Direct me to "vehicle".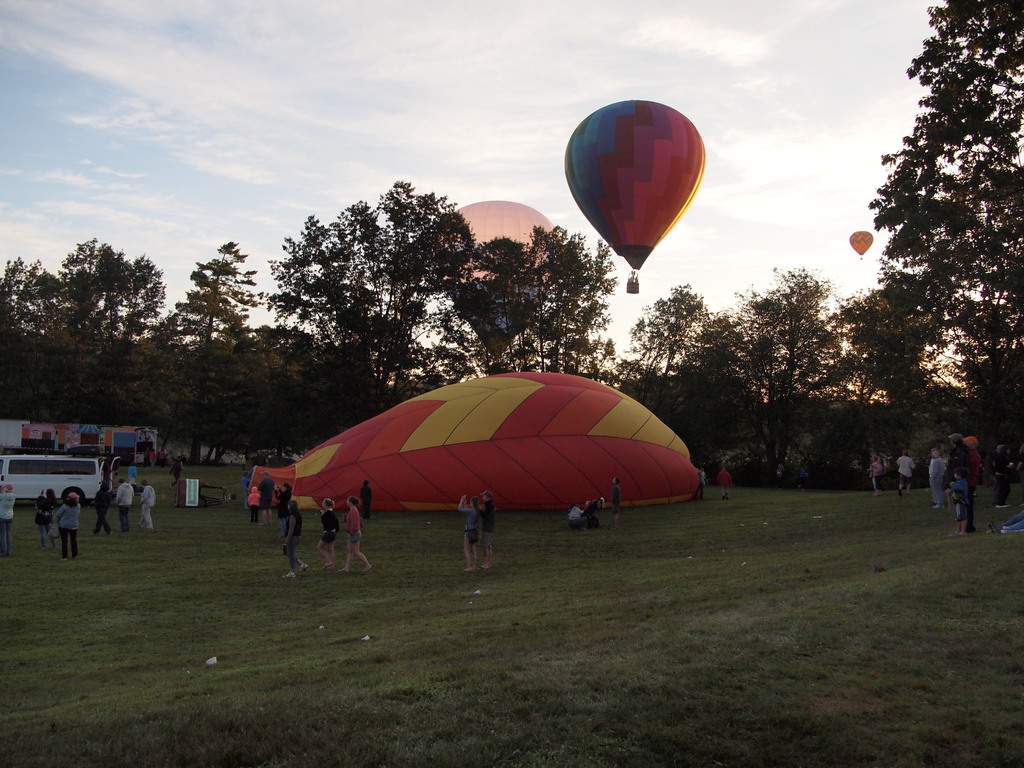
Direction: bbox=(0, 456, 119, 507).
